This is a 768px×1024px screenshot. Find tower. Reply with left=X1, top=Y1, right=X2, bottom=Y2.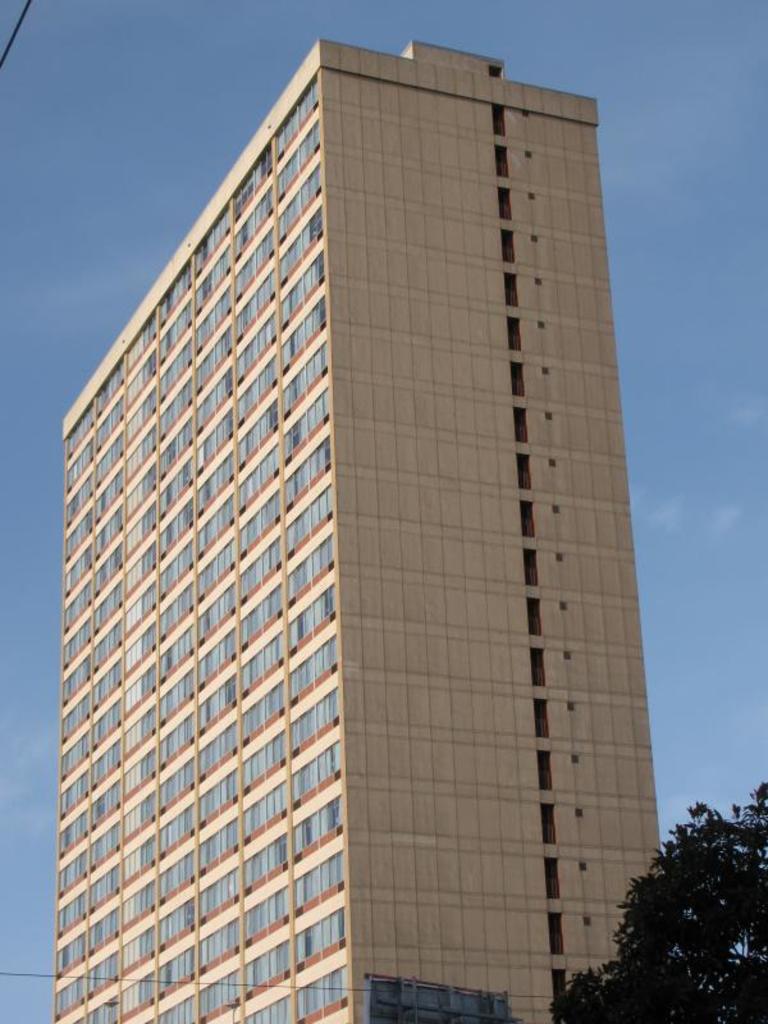
left=49, top=33, right=667, bottom=1023.
